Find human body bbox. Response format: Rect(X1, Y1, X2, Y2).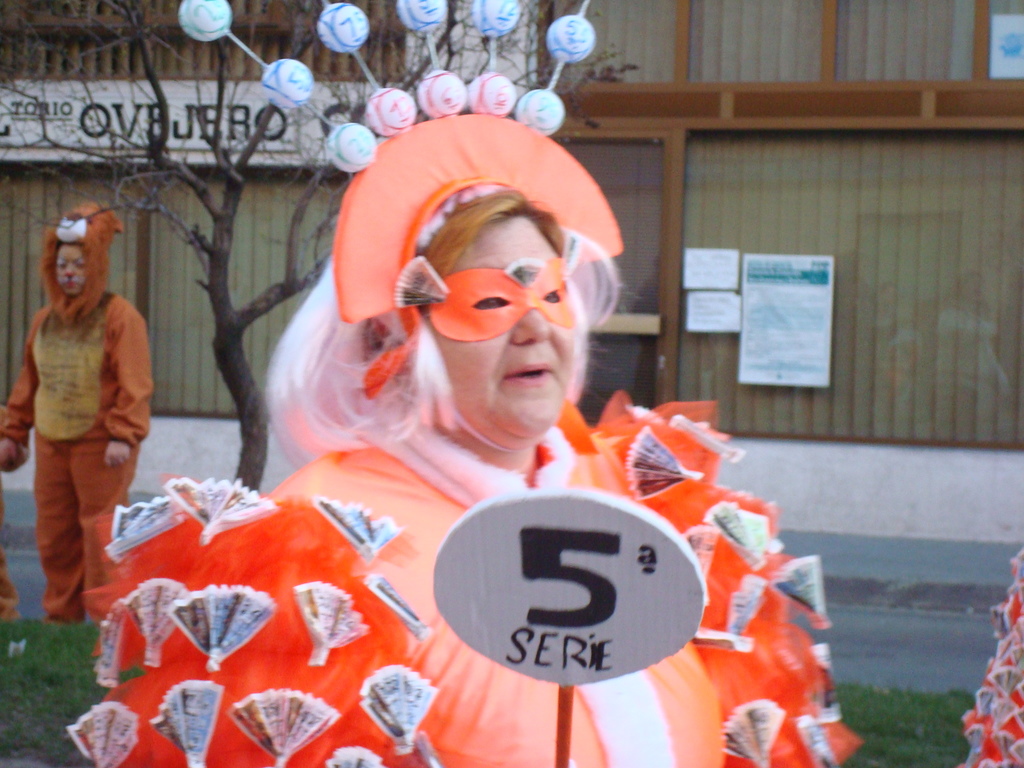
Rect(141, 398, 857, 767).
